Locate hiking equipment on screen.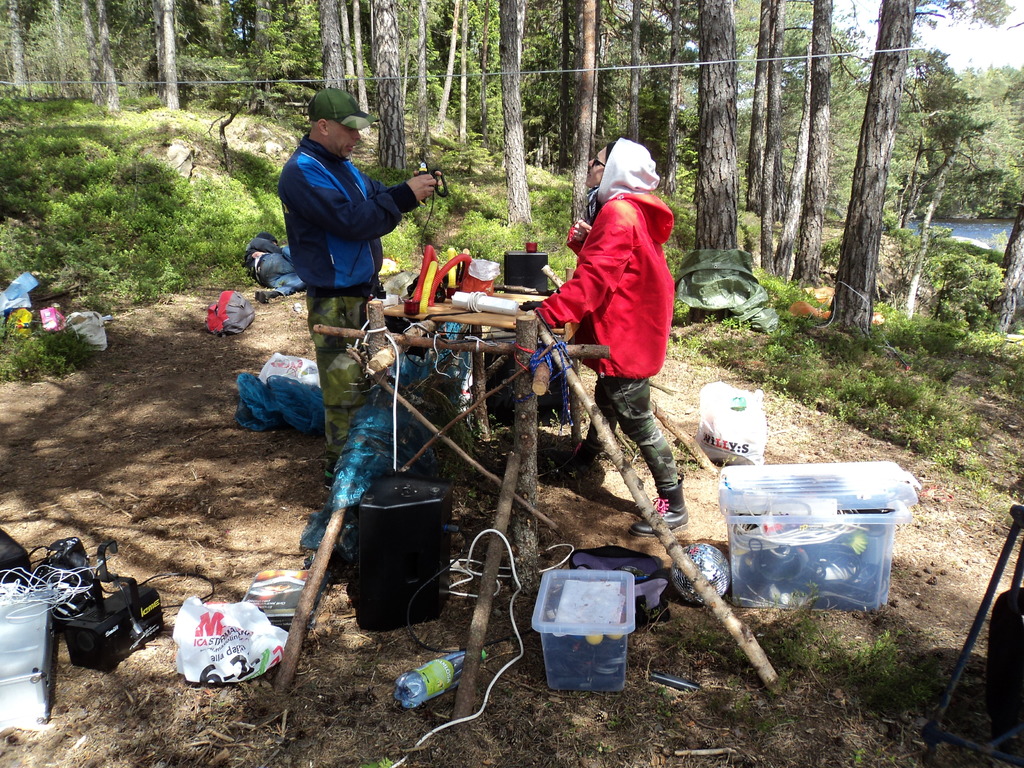
On screen at (205, 285, 258, 337).
